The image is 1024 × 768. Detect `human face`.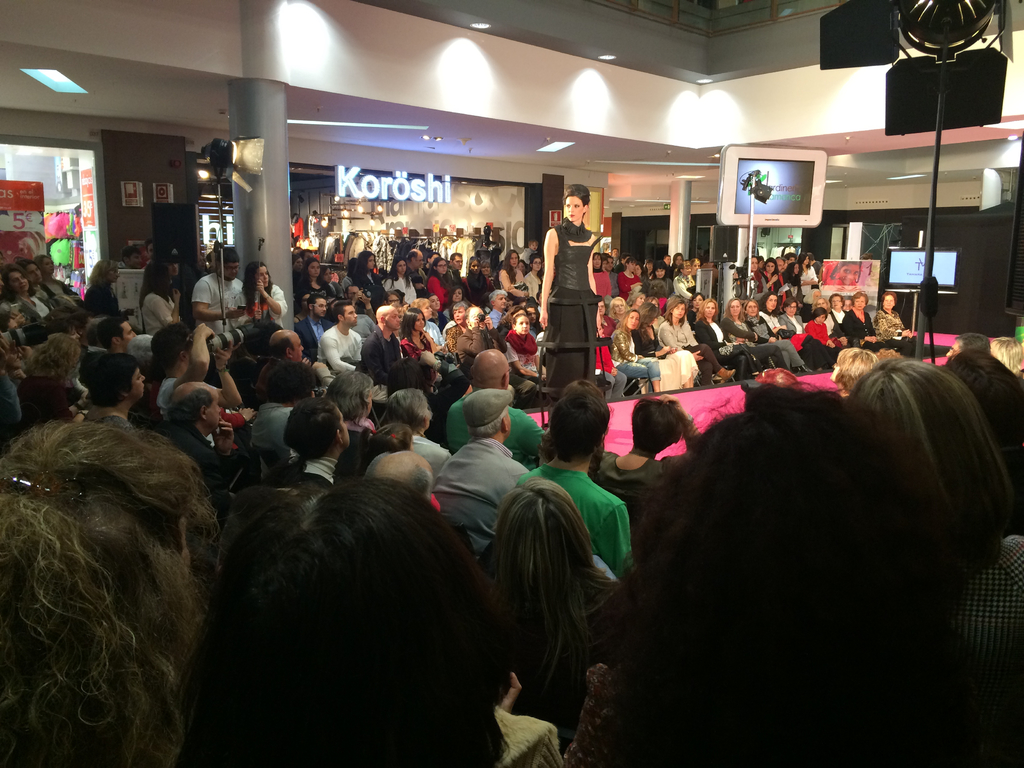
Detection: [732,301,741,314].
